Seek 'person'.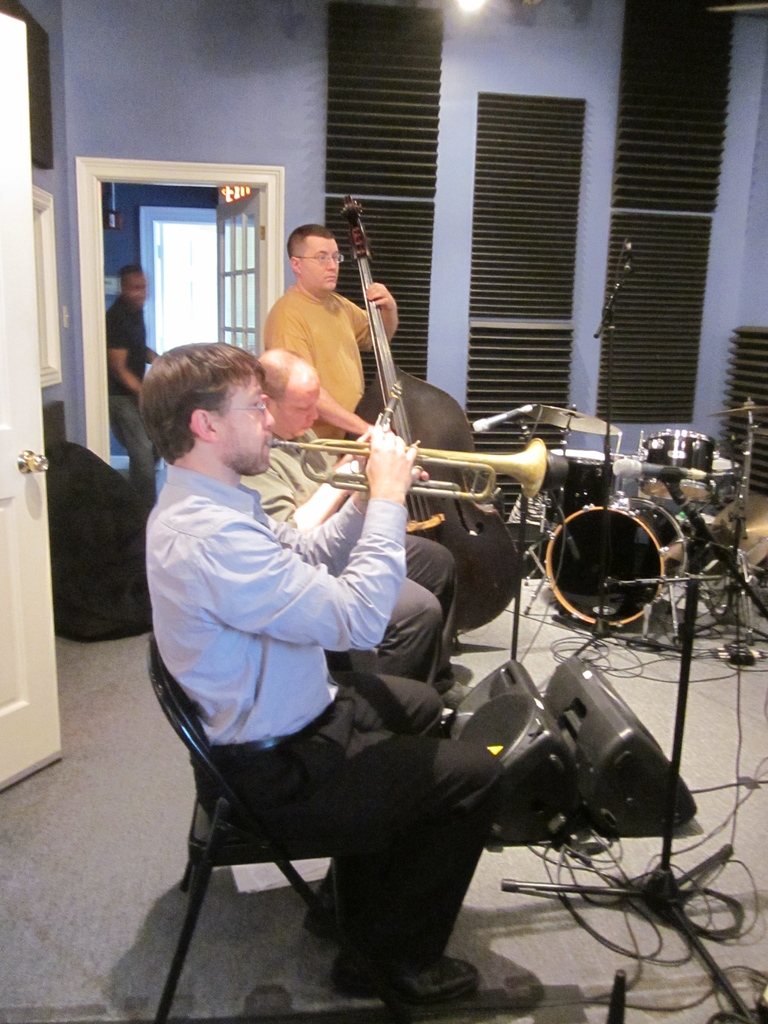
rect(131, 337, 508, 1006).
